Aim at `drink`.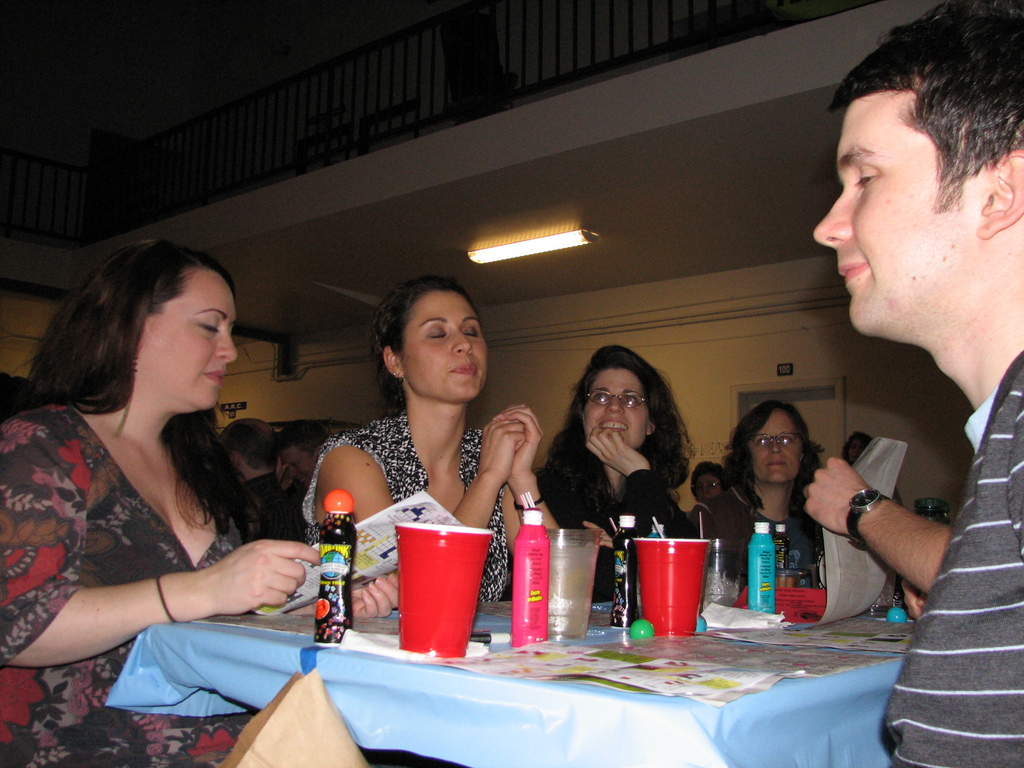
Aimed at box=[700, 564, 741, 611].
